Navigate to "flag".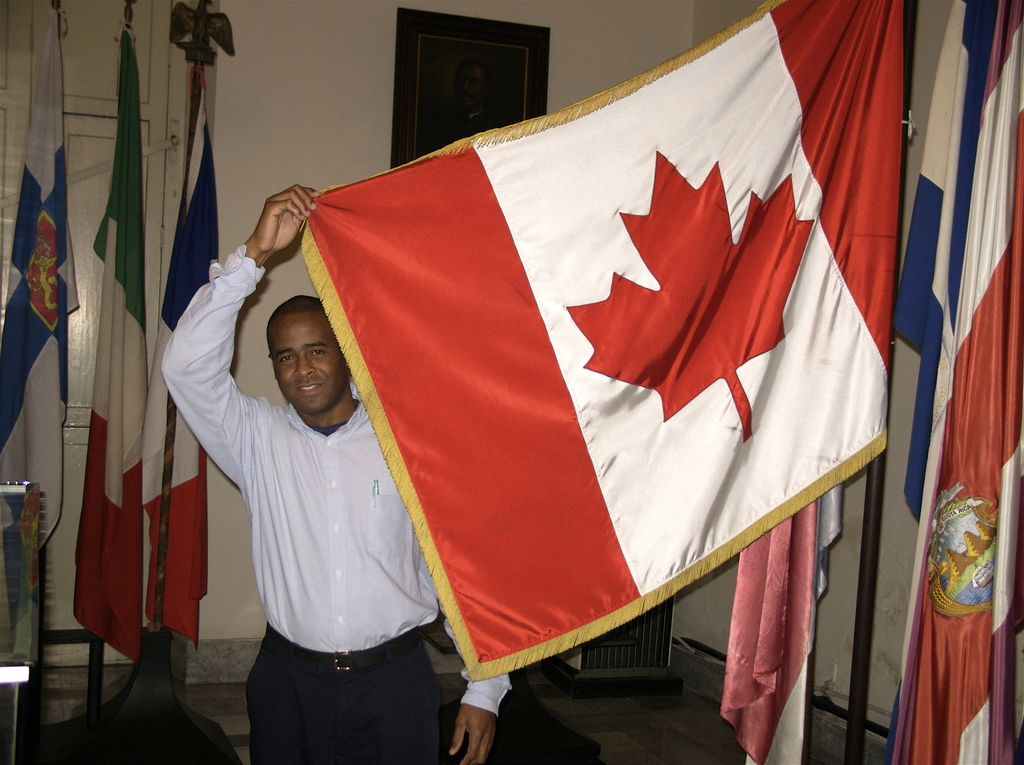
Navigation target: select_region(886, 0, 996, 520).
